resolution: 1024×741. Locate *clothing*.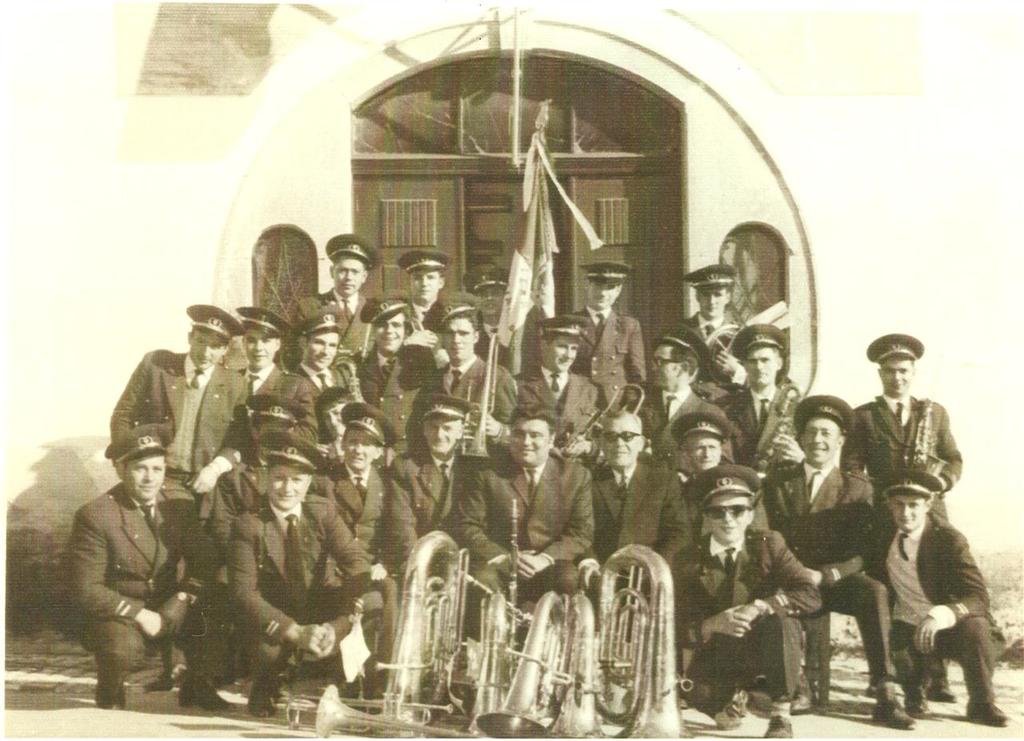
834, 396, 959, 516.
